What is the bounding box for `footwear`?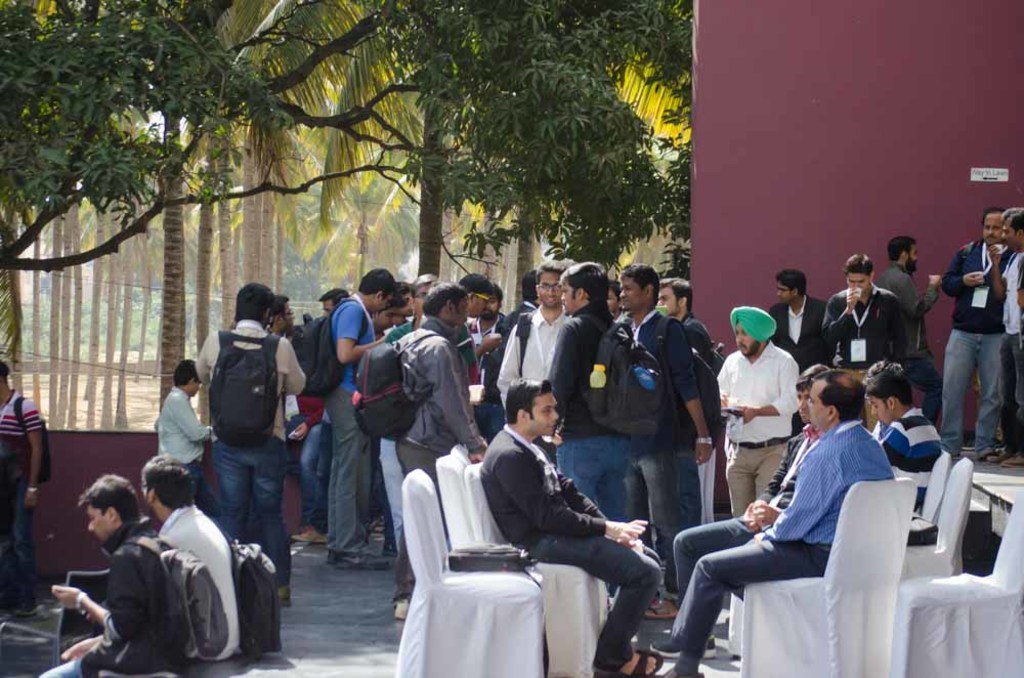
[294, 528, 326, 543].
